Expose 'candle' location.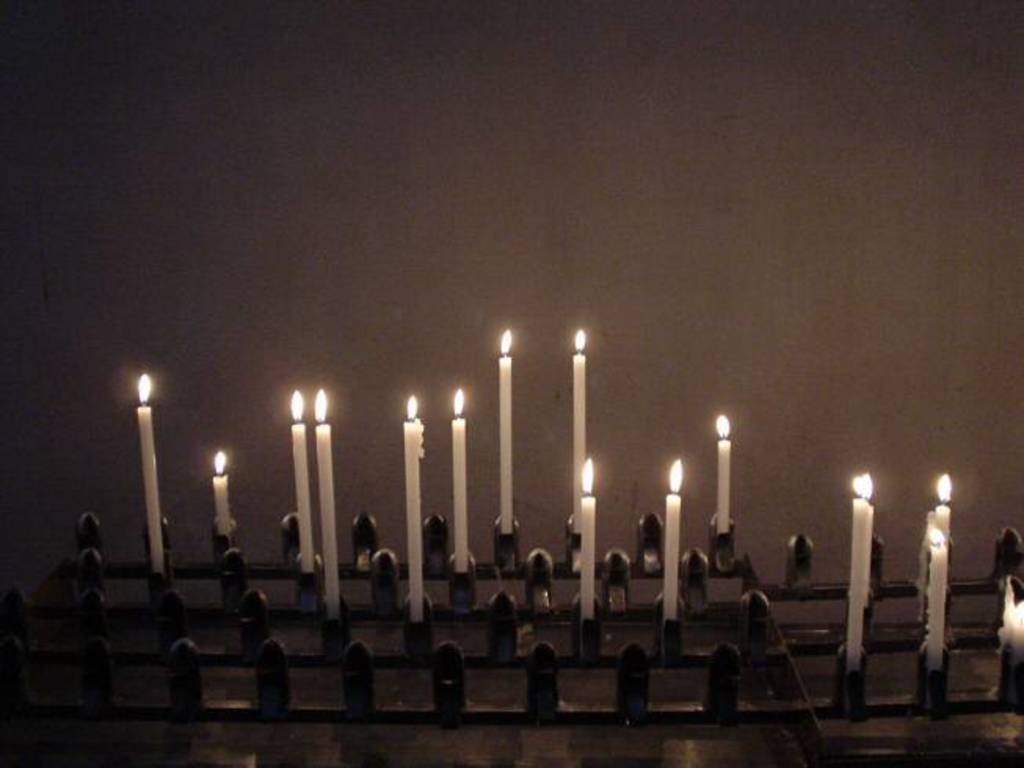
Exposed at 212,448,234,533.
